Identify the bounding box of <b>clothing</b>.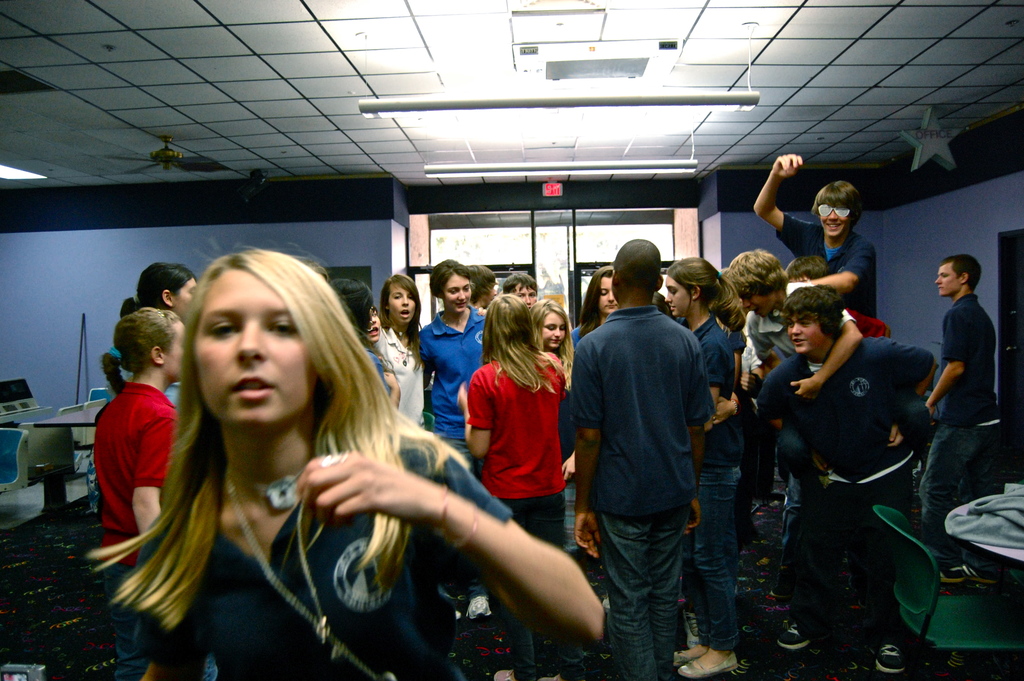
927 288 990 414.
